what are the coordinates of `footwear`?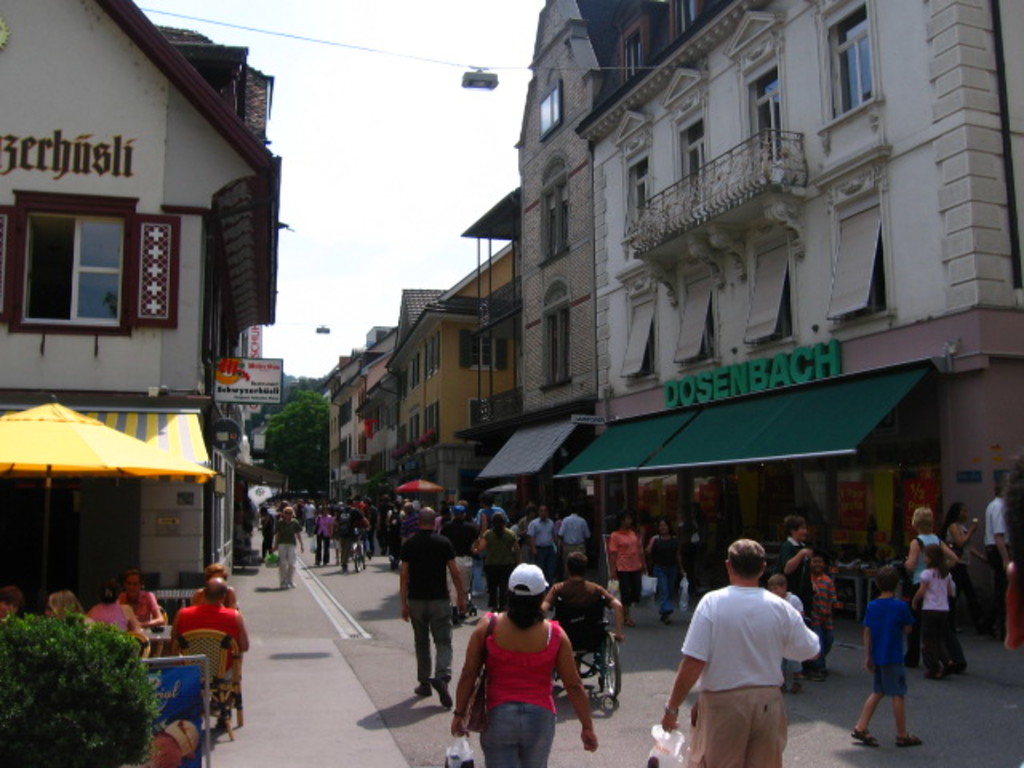
x1=661 y1=614 x2=667 y2=619.
